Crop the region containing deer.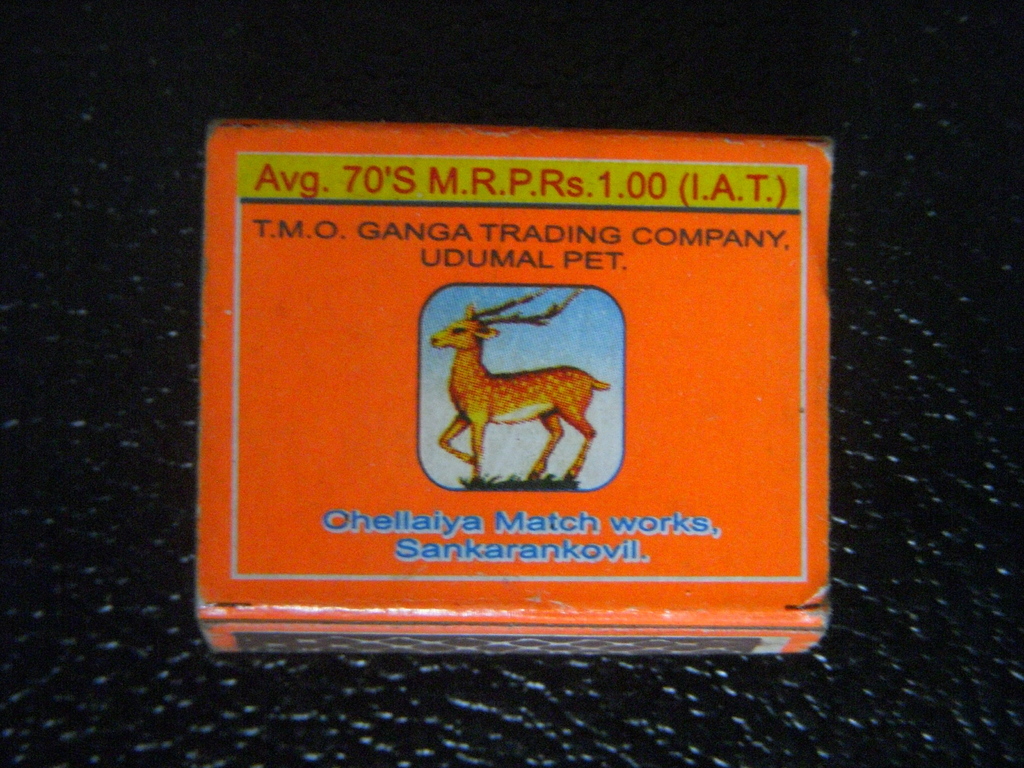
Crop region: [x1=426, y1=289, x2=609, y2=481].
